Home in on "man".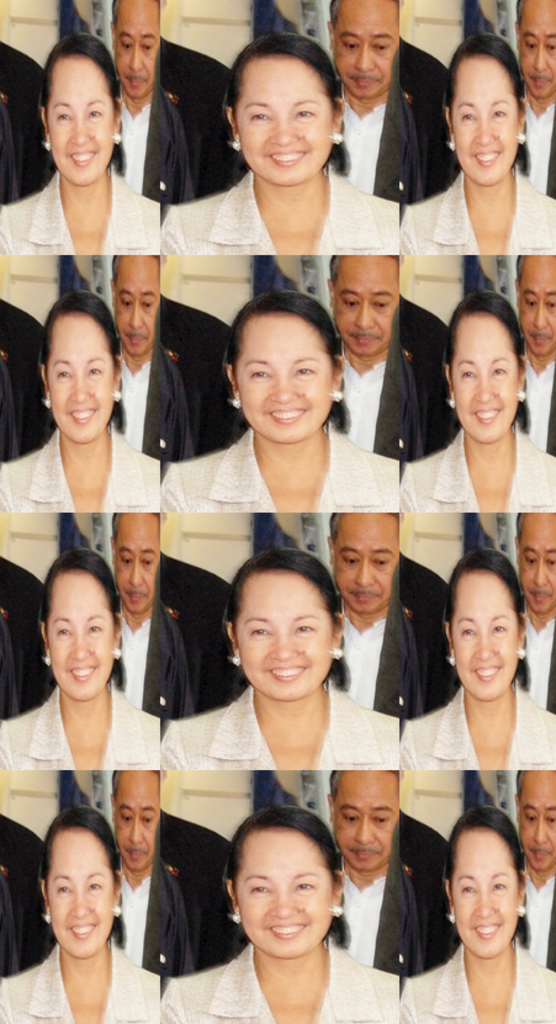
Homed in at l=337, t=253, r=391, b=449.
